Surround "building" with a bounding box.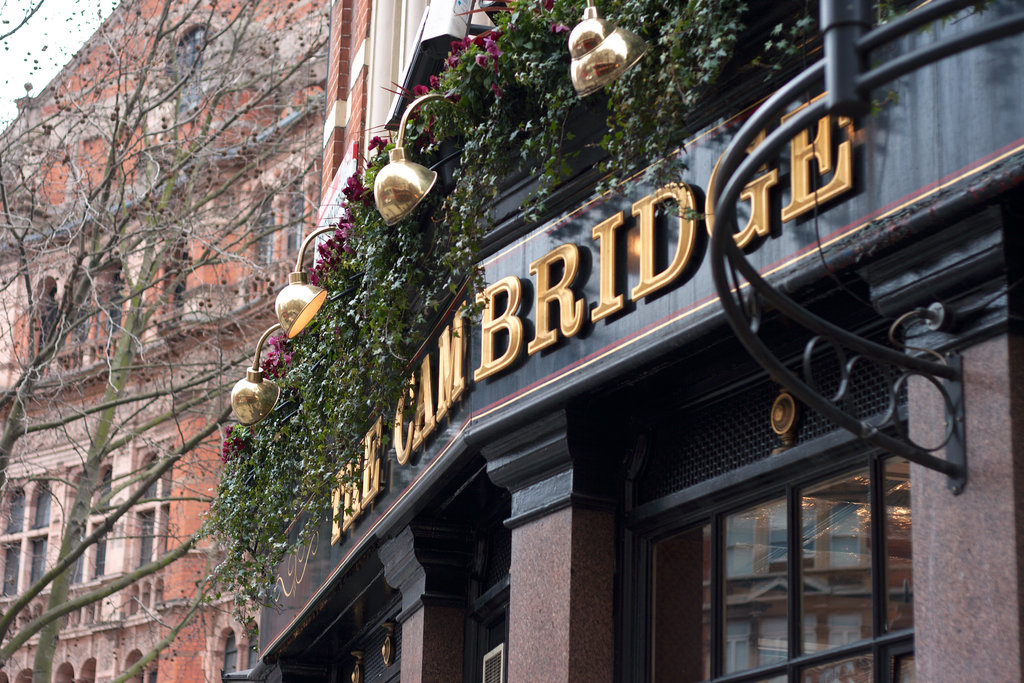
[x1=0, y1=0, x2=370, y2=682].
